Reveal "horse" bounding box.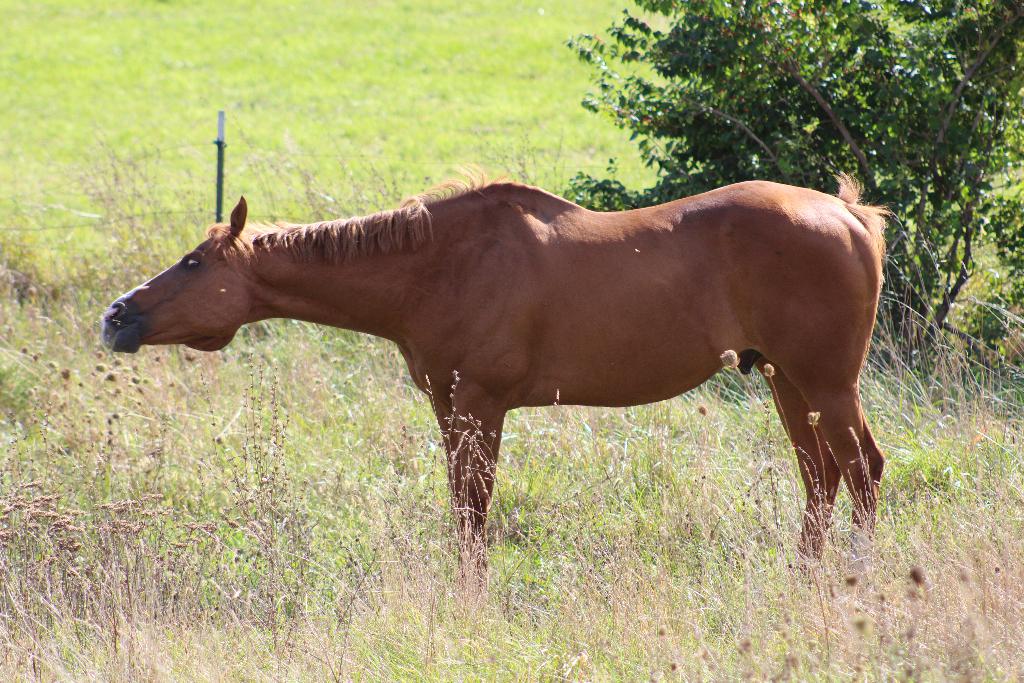
Revealed: Rect(102, 164, 894, 589).
